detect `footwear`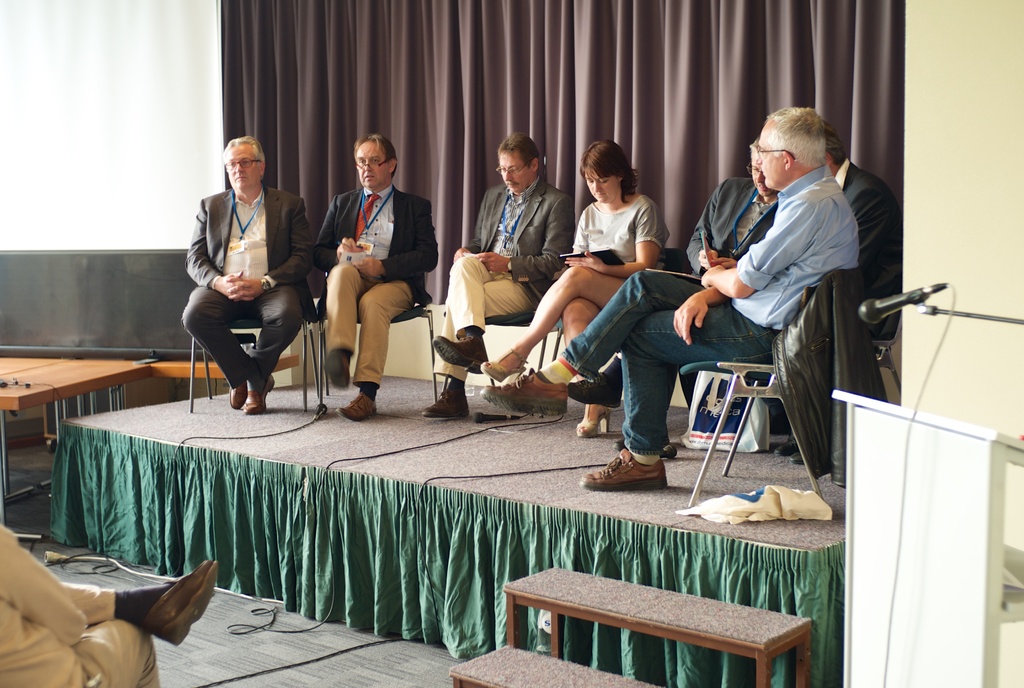
l=326, t=348, r=360, b=392
